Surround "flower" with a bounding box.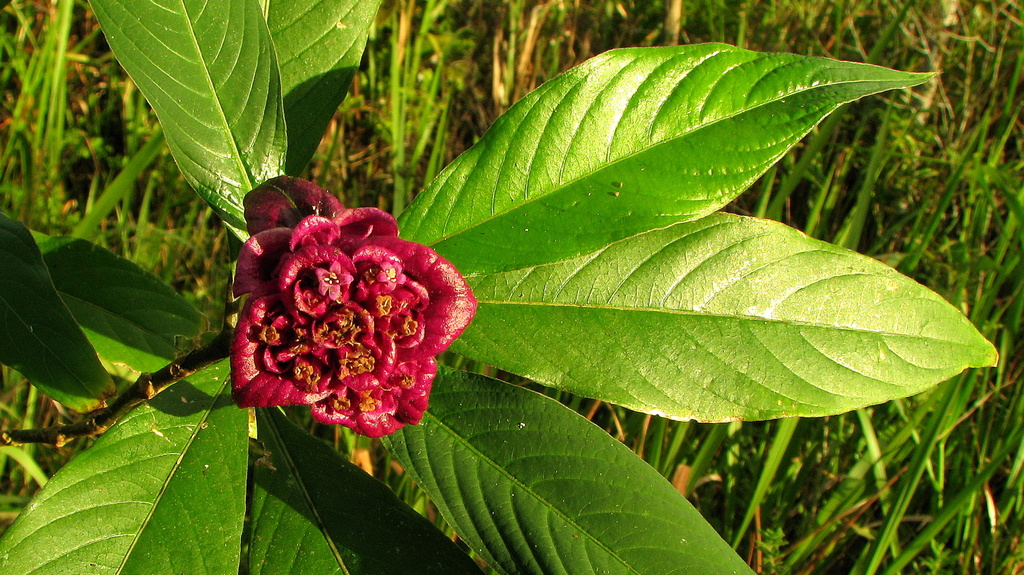
Rect(217, 179, 466, 430).
